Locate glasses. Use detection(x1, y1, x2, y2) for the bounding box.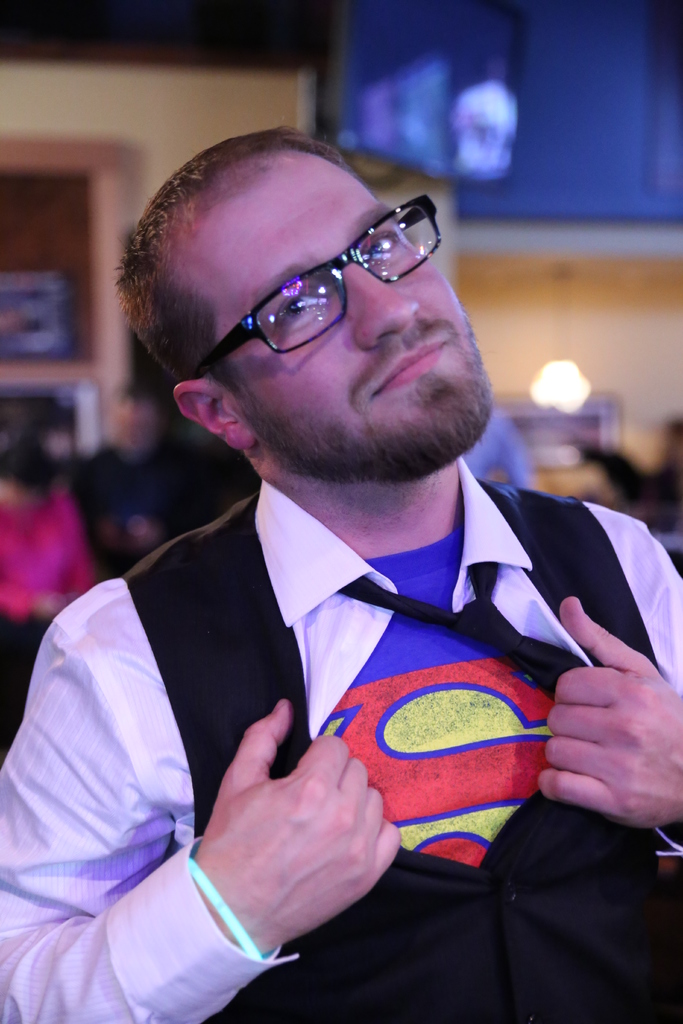
detection(179, 196, 442, 381).
